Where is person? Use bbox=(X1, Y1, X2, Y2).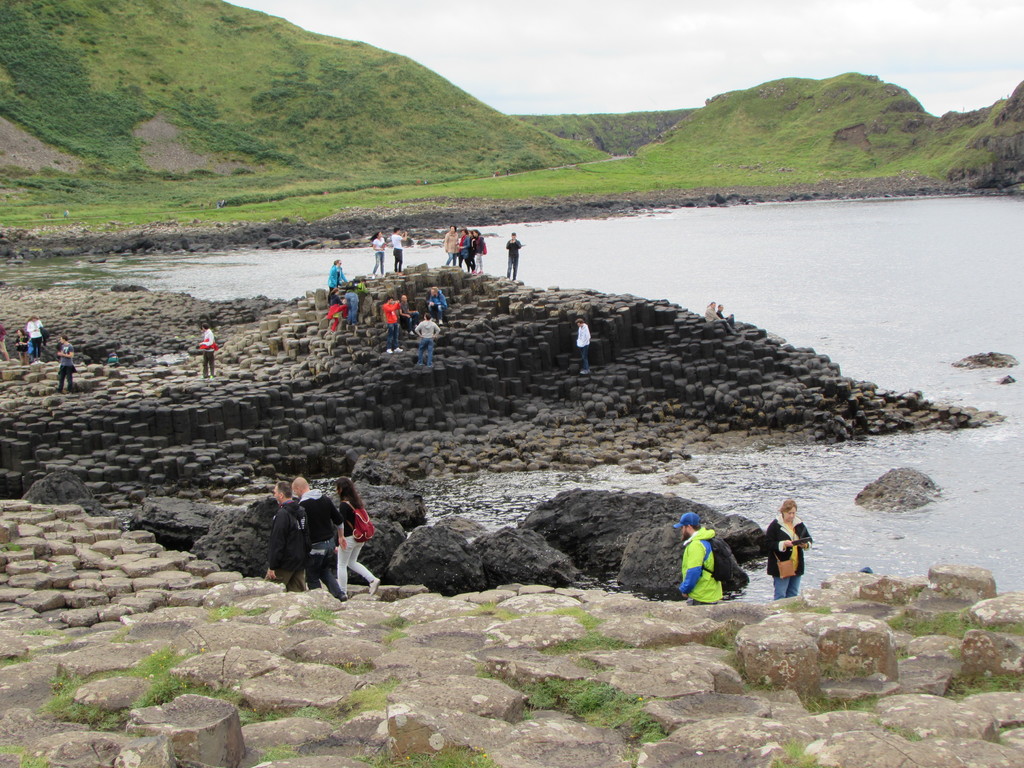
bbox=(392, 224, 409, 266).
